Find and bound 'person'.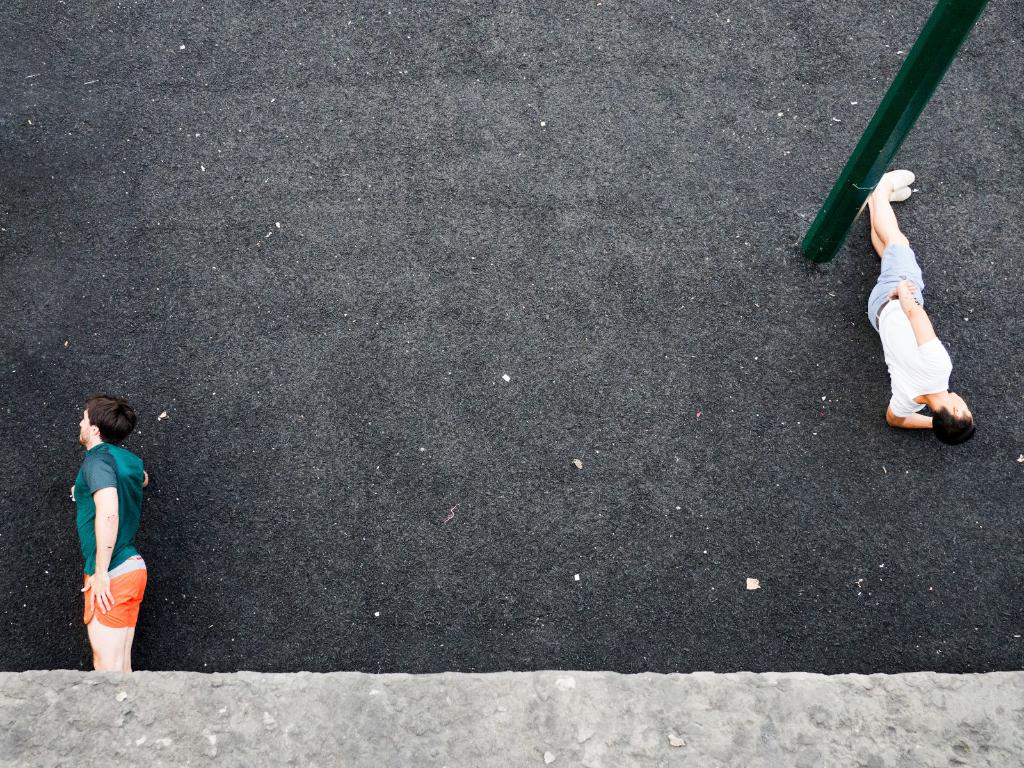
Bound: bbox=[70, 396, 150, 669].
